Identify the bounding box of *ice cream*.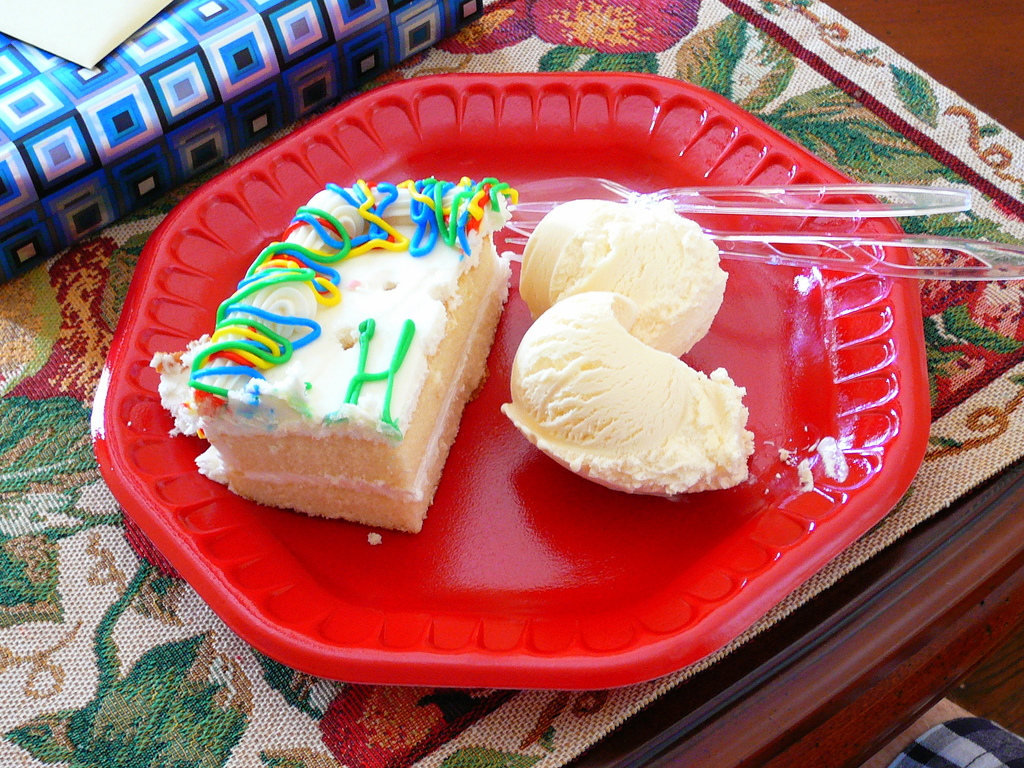
{"x1": 493, "y1": 286, "x2": 783, "y2": 504}.
